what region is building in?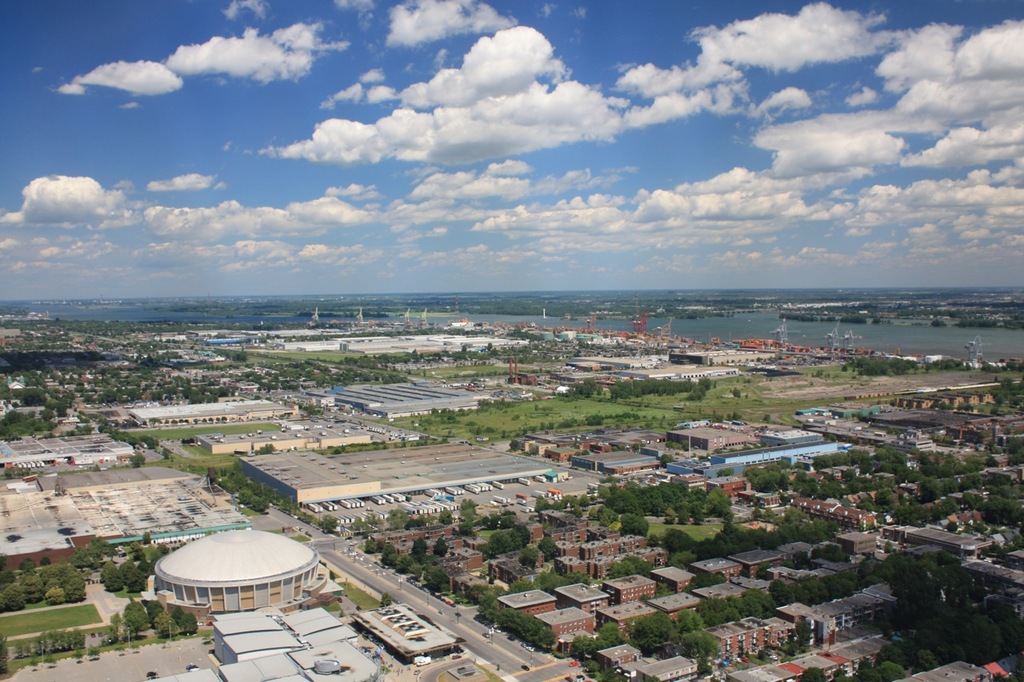
536/610/591/642.
